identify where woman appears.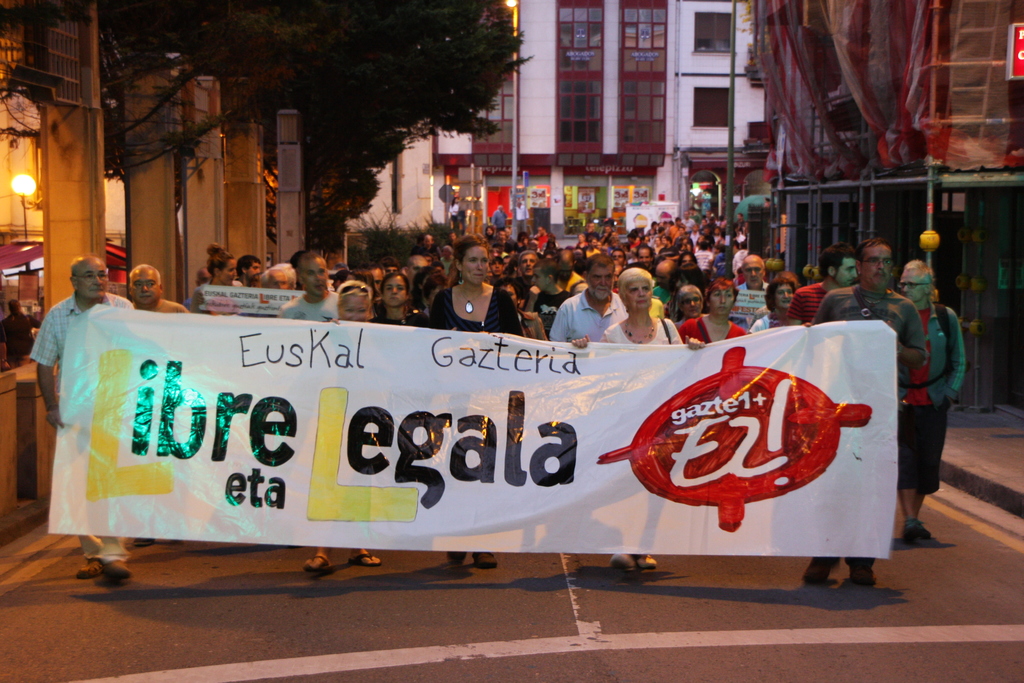
Appears at left=495, top=276, right=547, bottom=341.
